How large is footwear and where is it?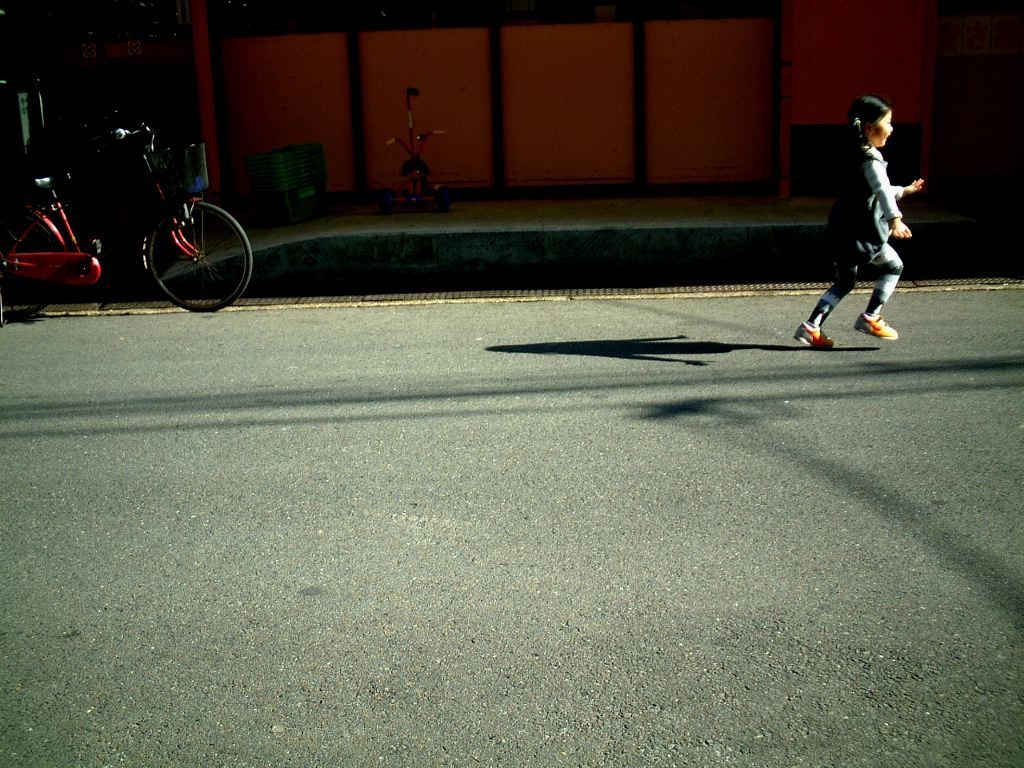
Bounding box: x1=850, y1=311, x2=905, y2=343.
